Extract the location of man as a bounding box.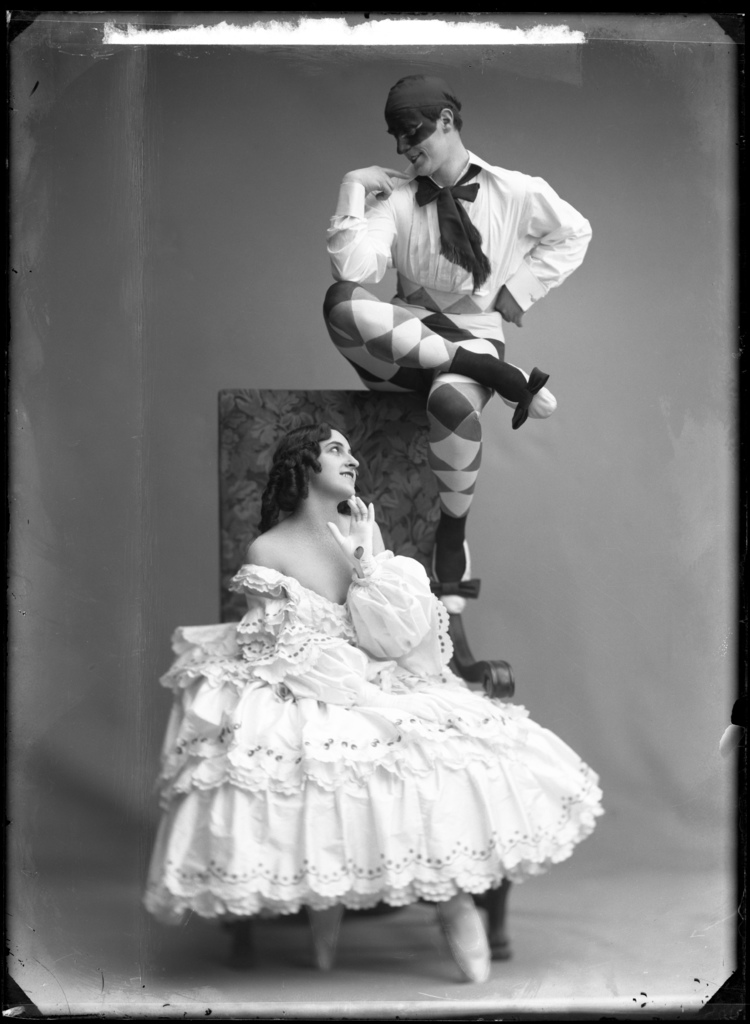
305,84,587,608.
